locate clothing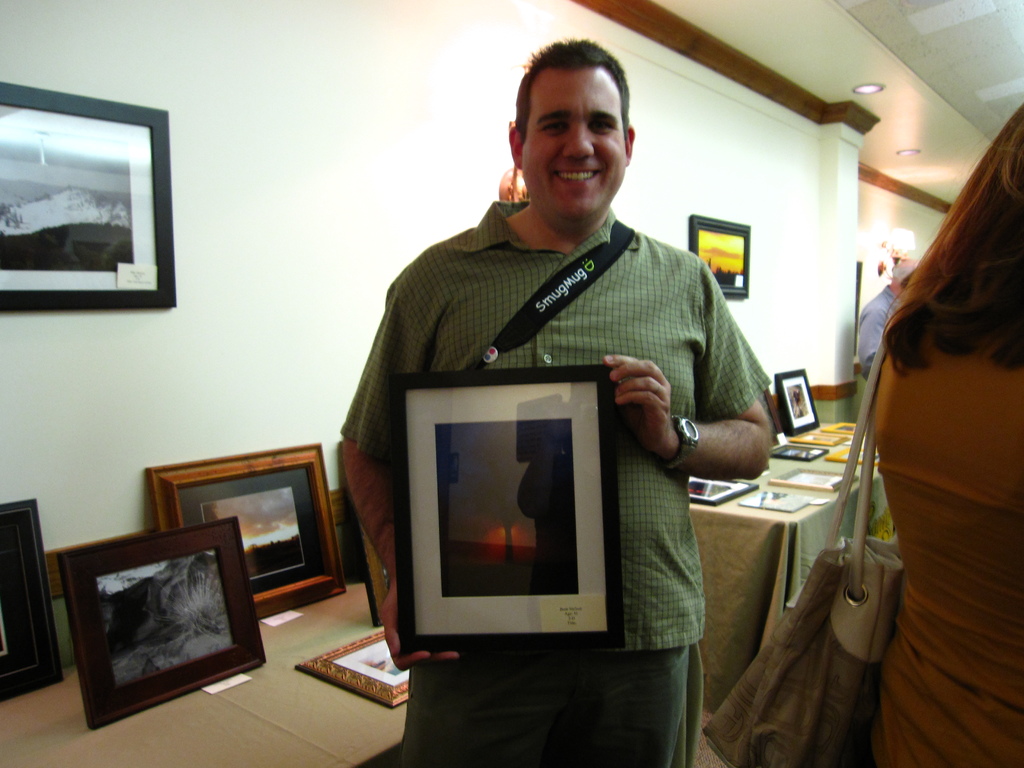
(left=858, top=284, right=894, bottom=375)
